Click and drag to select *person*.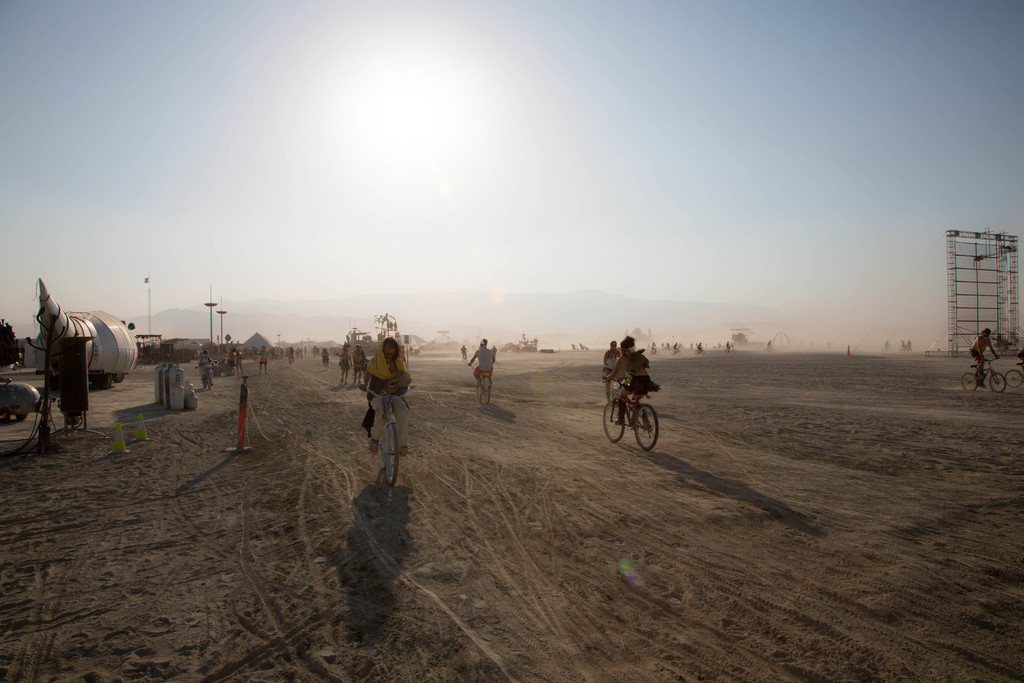
Selection: [300,345,309,360].
